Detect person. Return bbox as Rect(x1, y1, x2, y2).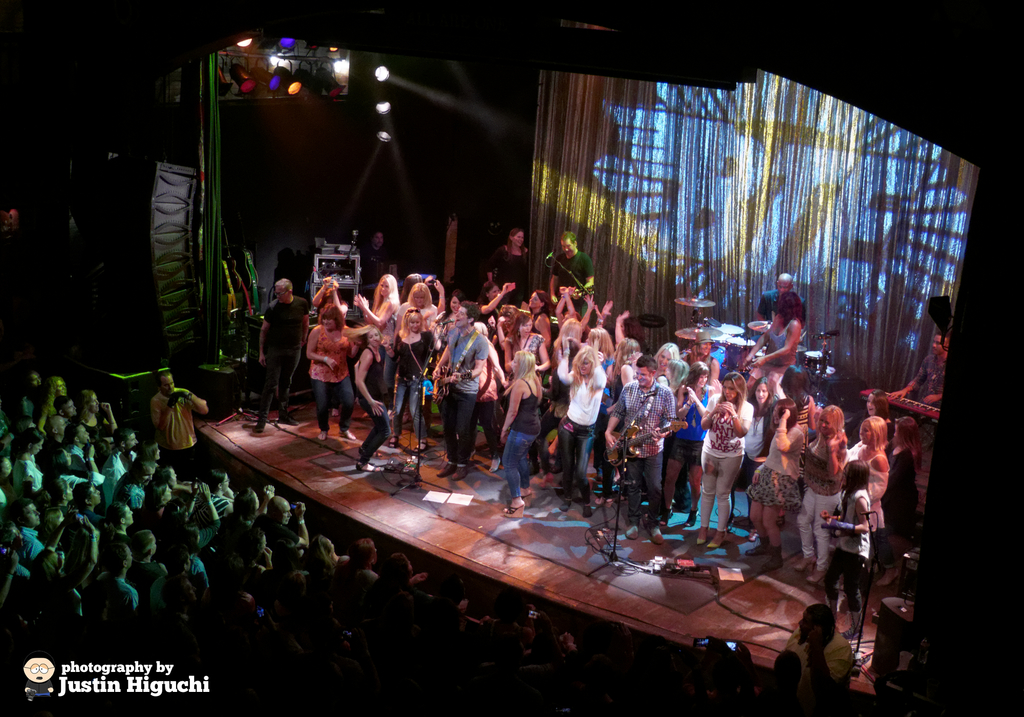
Rect(432, 296, 504, 495).
